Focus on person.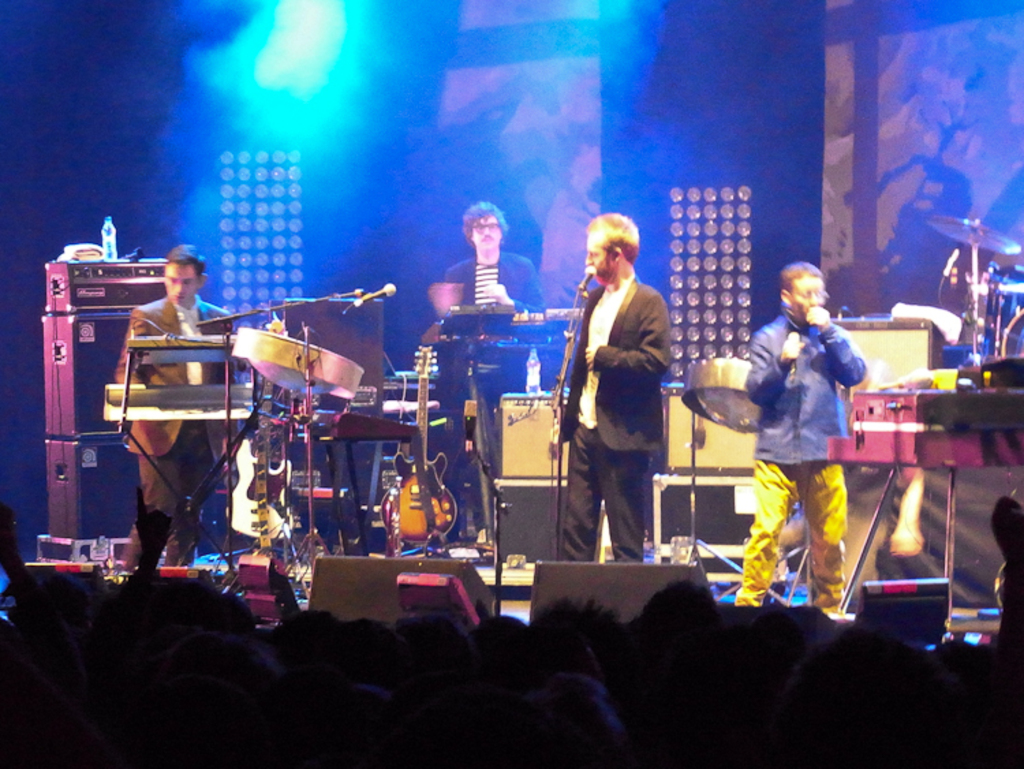
Focused at crop(730, 261, 868, 623).
